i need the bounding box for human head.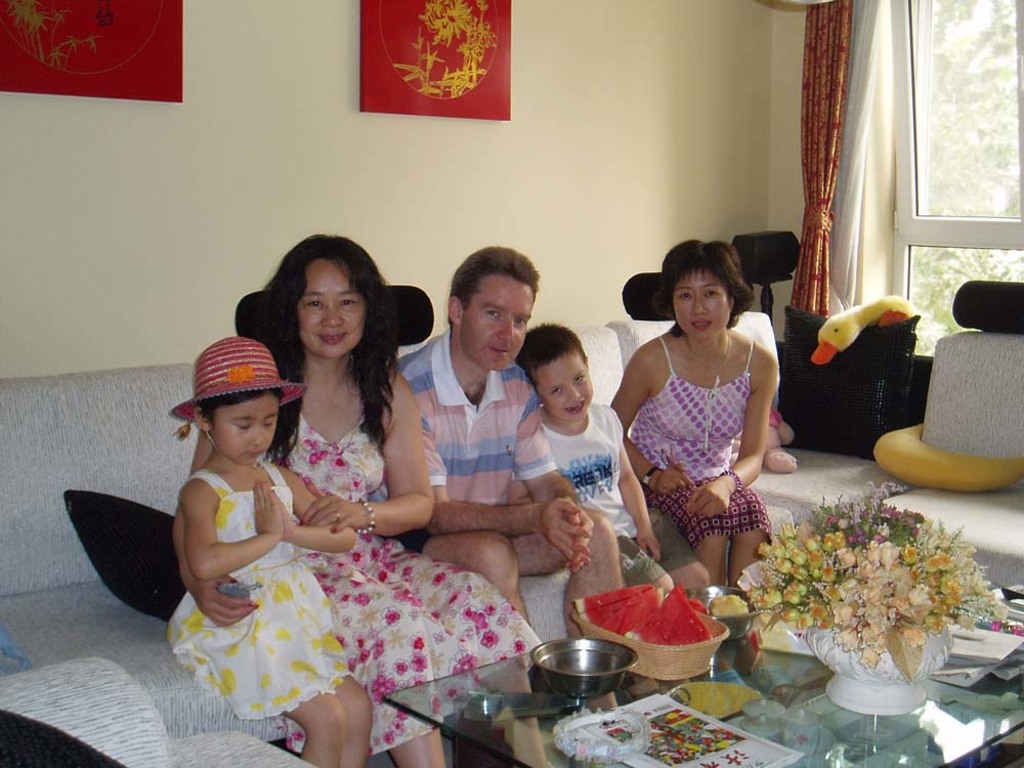
Here it is: BBox(658, 238, 749, 338).
